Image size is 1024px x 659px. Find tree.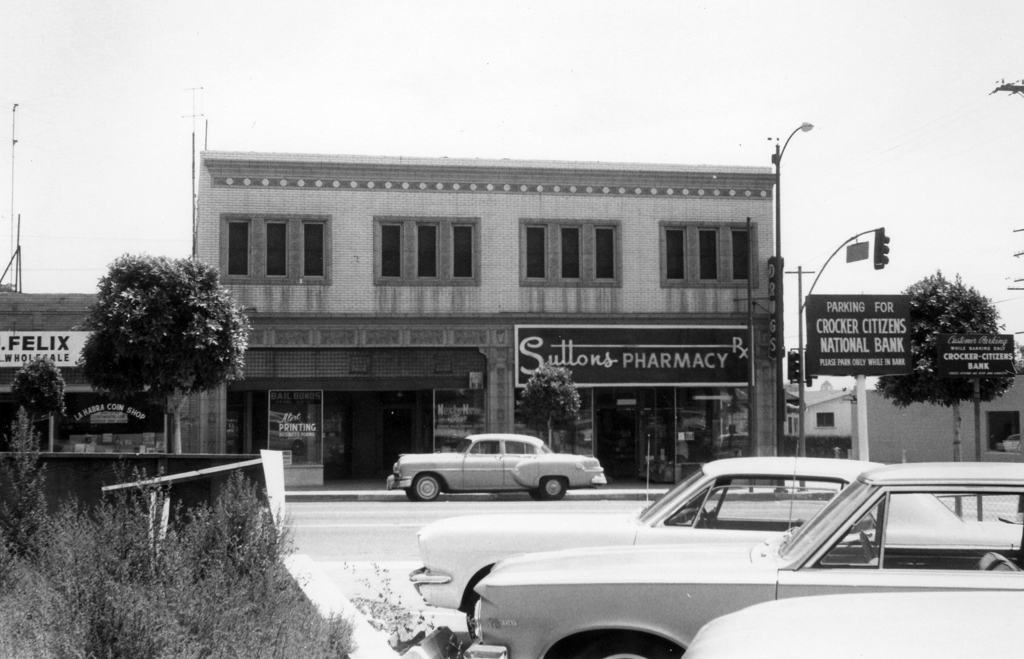
(left=84, top=250, right=239, bottom=455).
